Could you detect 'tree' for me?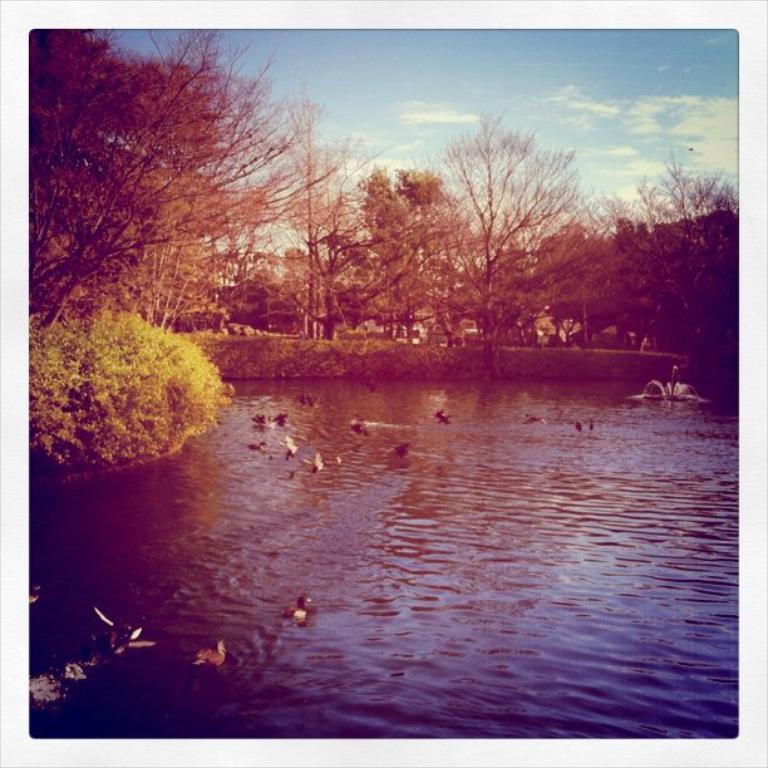
Detection result: left=26, top=28, right=334, bottom=331.
